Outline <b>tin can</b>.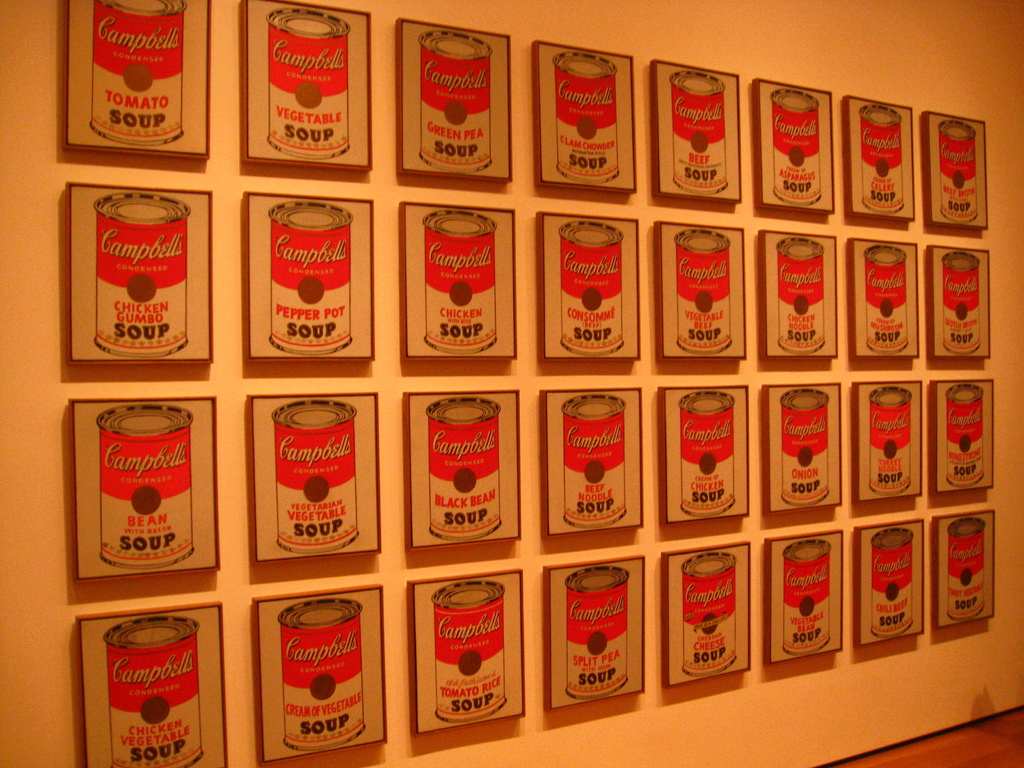
Outline: (x1=558, y1=390, x2=629, y2=536).
